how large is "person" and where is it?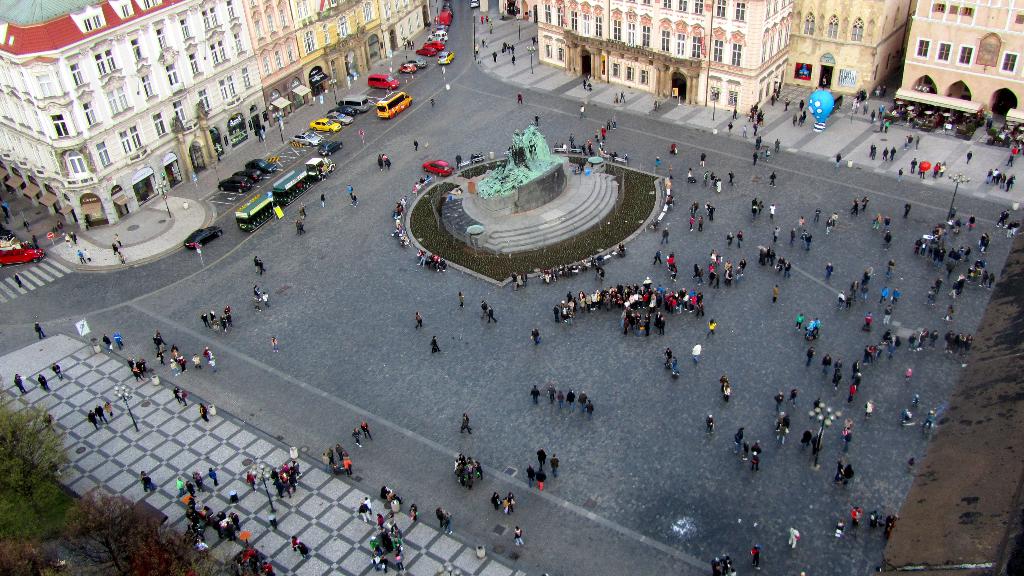
Bounding box: {"x1": 383, "y1": 488, "x2": 400, "y2": 501}.
